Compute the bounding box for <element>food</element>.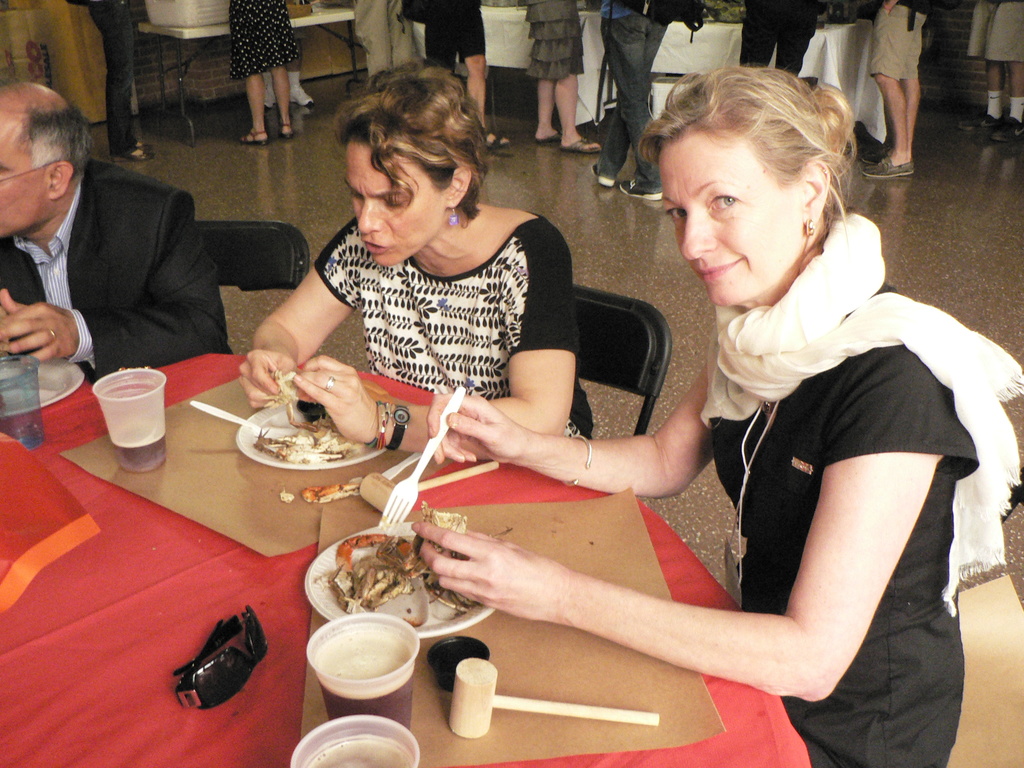
l=255, t=368, r=376, b=466.
